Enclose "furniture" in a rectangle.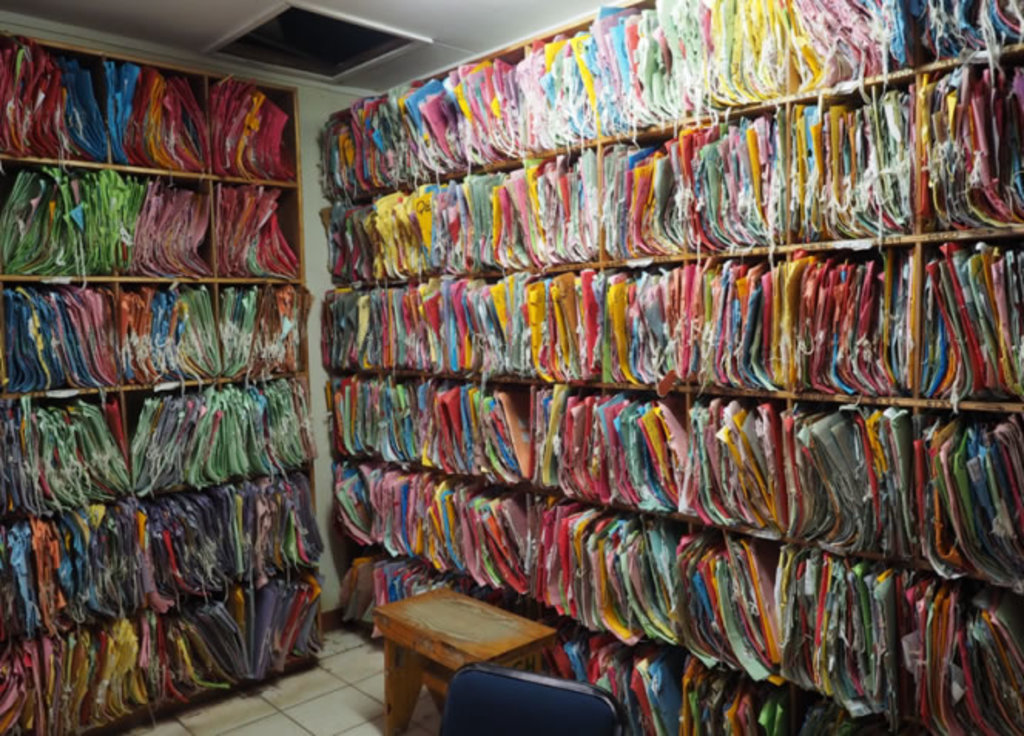
373 582 560 734.
